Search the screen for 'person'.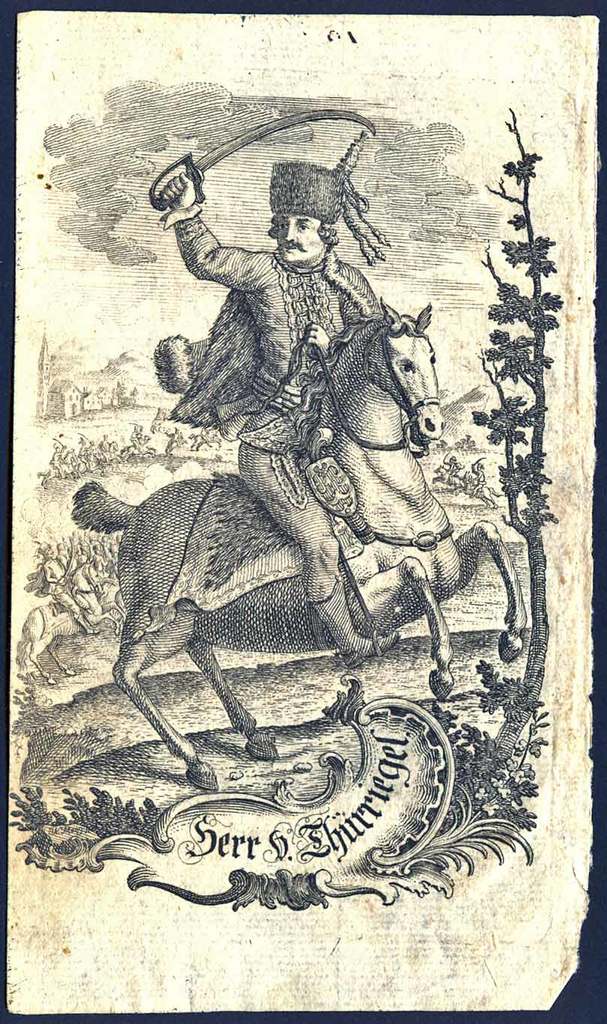
Found at 159 121 442 674.
